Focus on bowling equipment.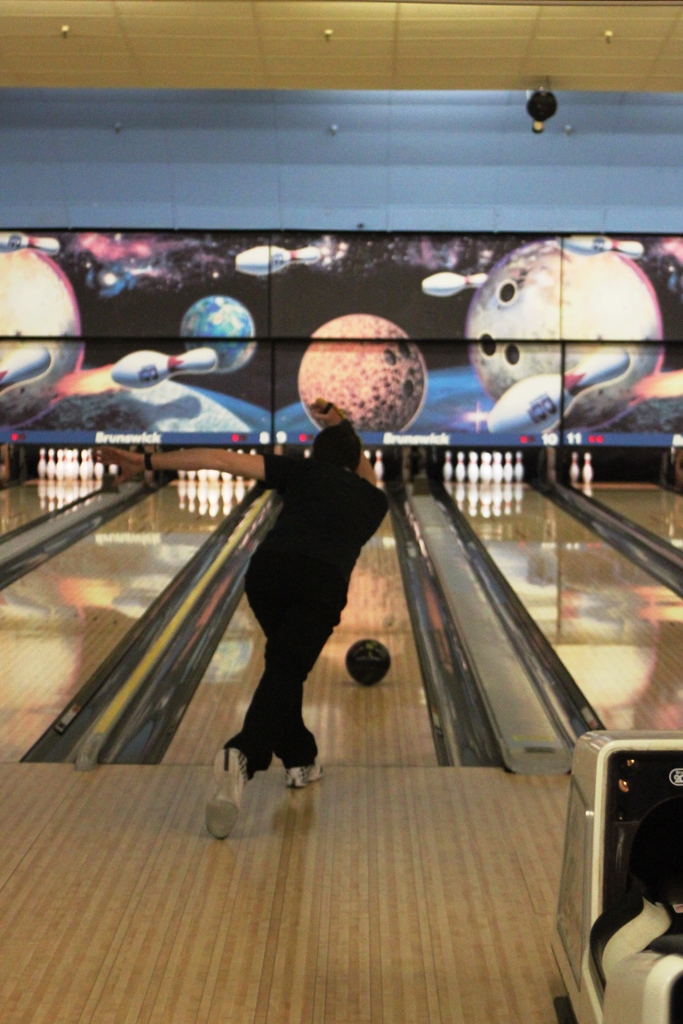
Focused at [left=420, top=271, right=492, bottom=297].
